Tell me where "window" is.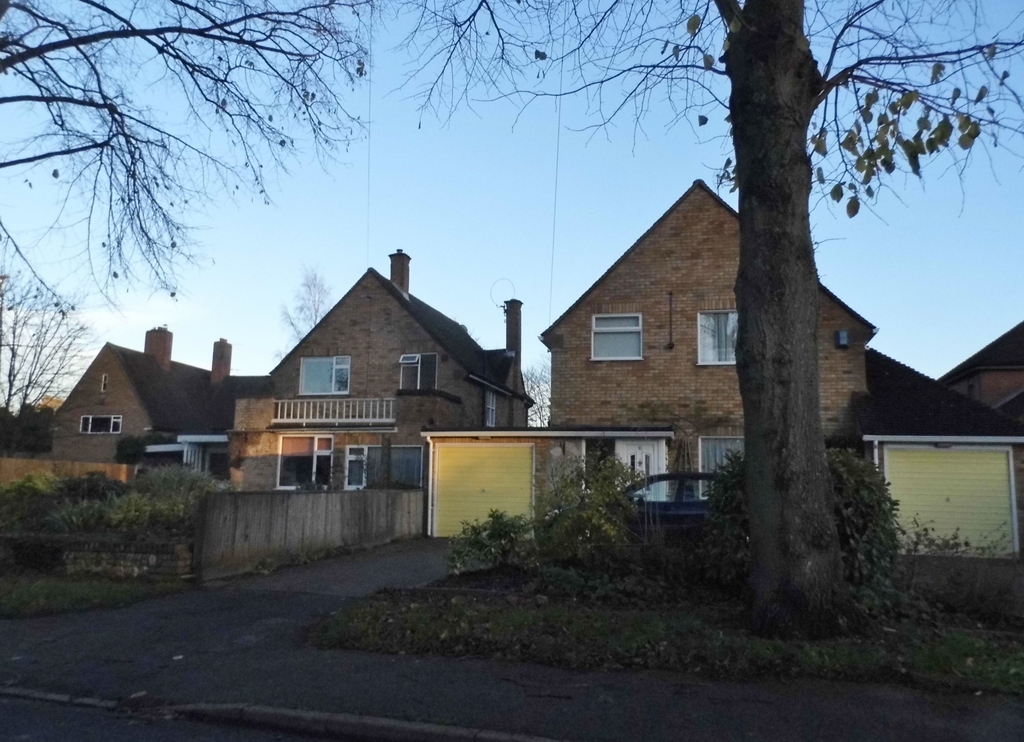
"window" is at x1=275 y1=436 x2=336 y2=493.
